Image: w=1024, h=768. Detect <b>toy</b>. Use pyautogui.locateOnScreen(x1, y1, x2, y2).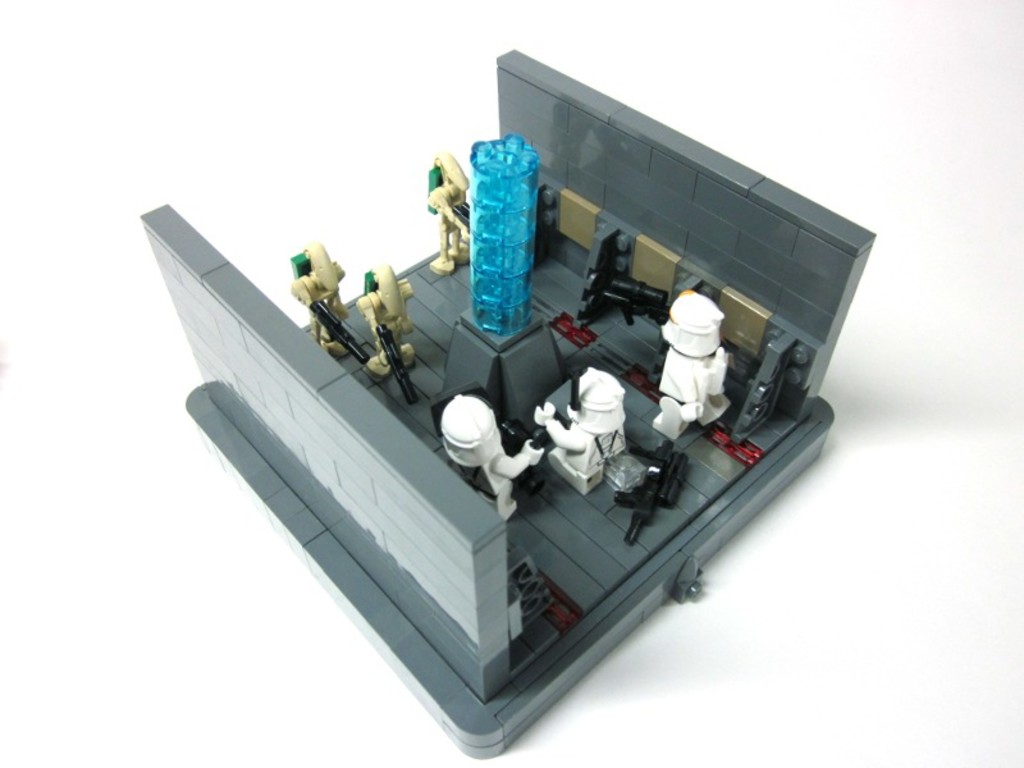
pyautogui.locateOnScreen(351, 262, 413, 403).
